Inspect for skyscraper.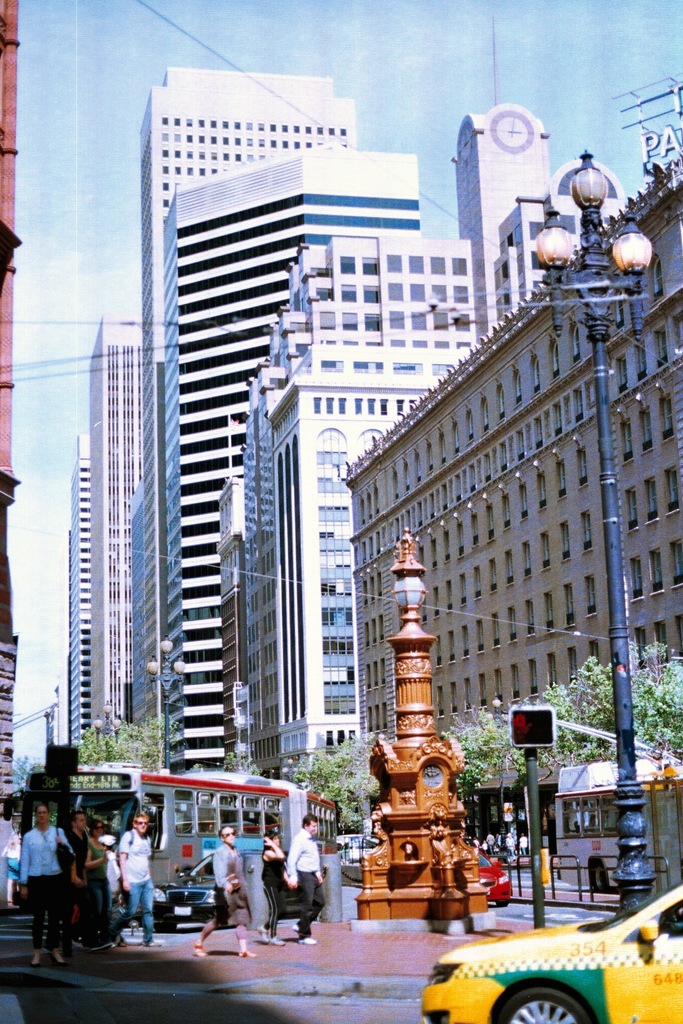
Inspection: bbox=(125, 63, 354, 724).
